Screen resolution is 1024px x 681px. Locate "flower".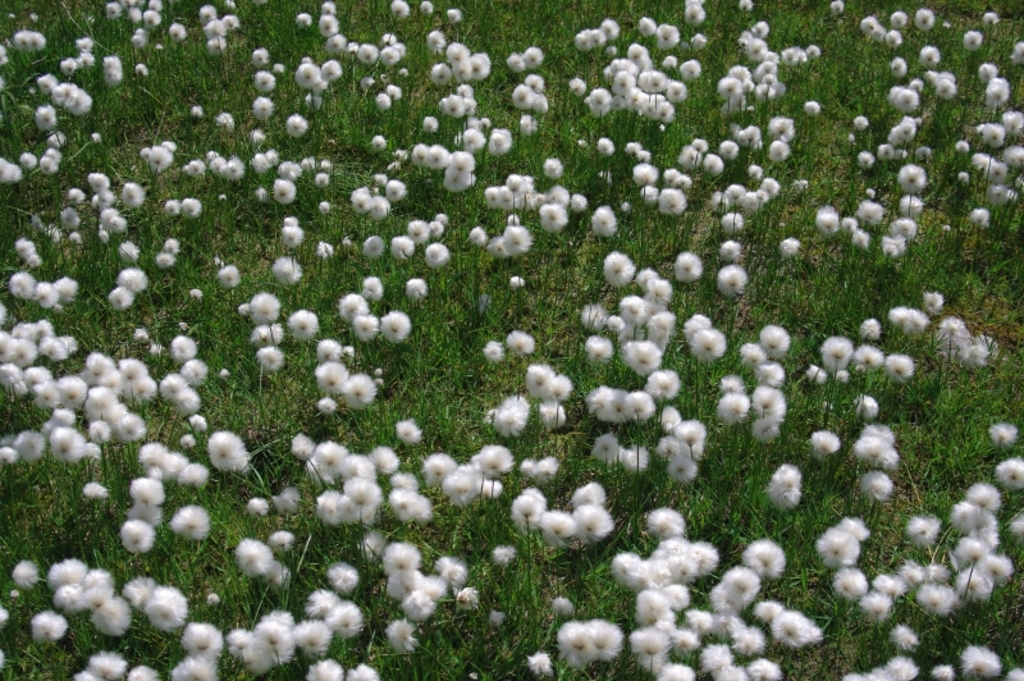
locate(410, 145, 479, 189).
